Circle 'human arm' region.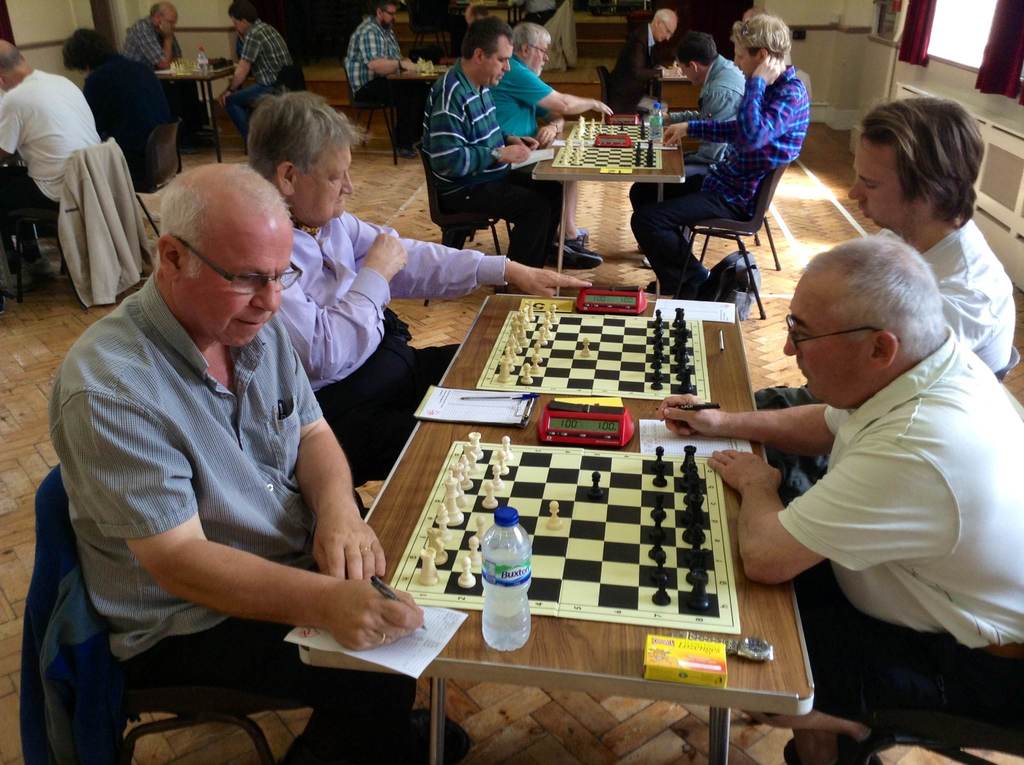
Region: x1=651, y1=390, x2=828, y2=464.
